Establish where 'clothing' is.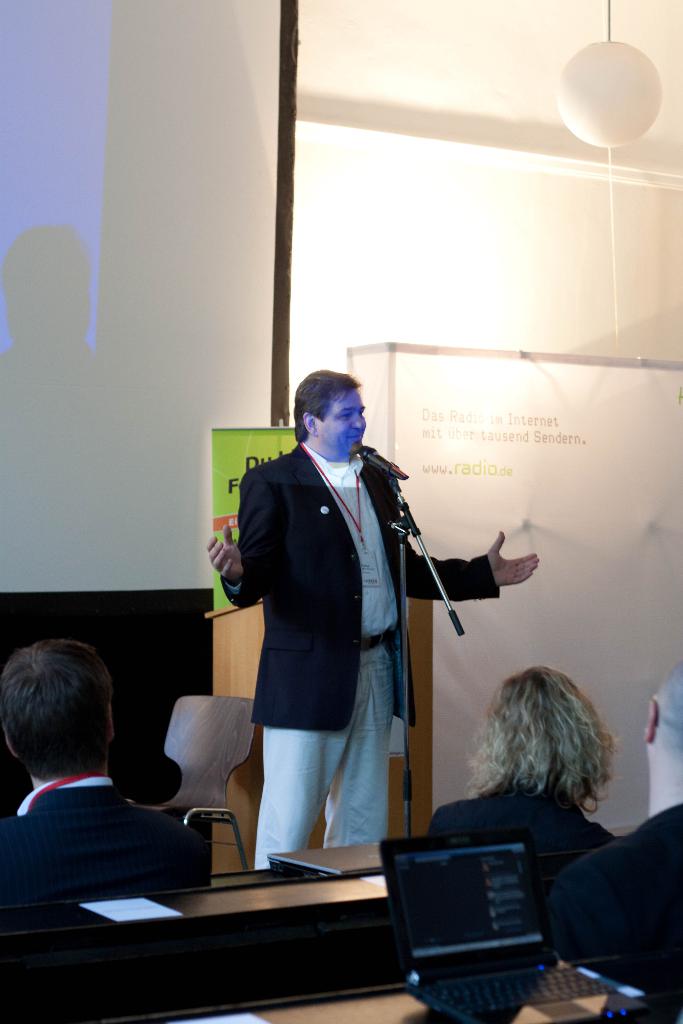
Established at box=[210, 428, 488, 847].
